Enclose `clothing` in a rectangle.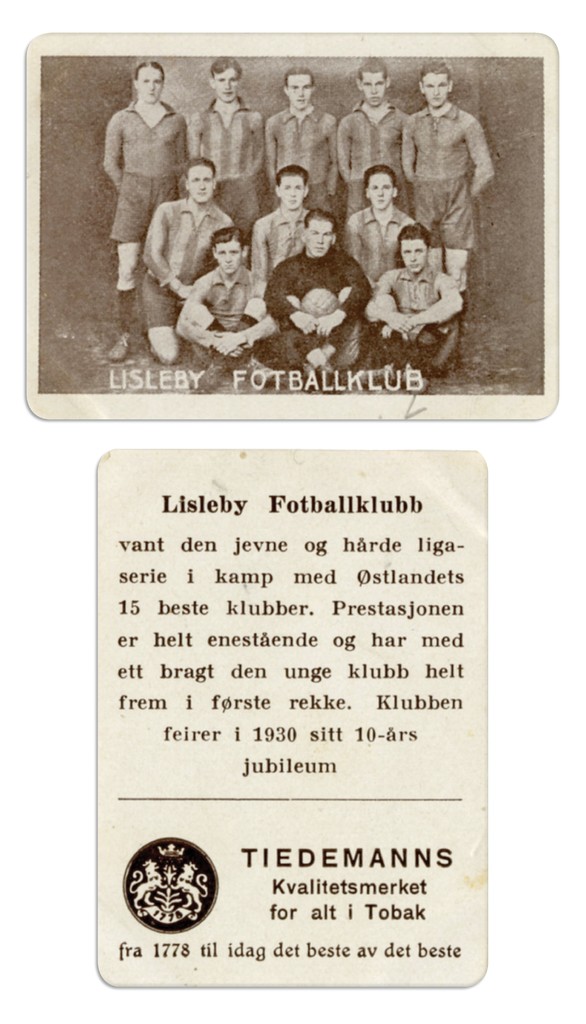
(196,266,256,357).
